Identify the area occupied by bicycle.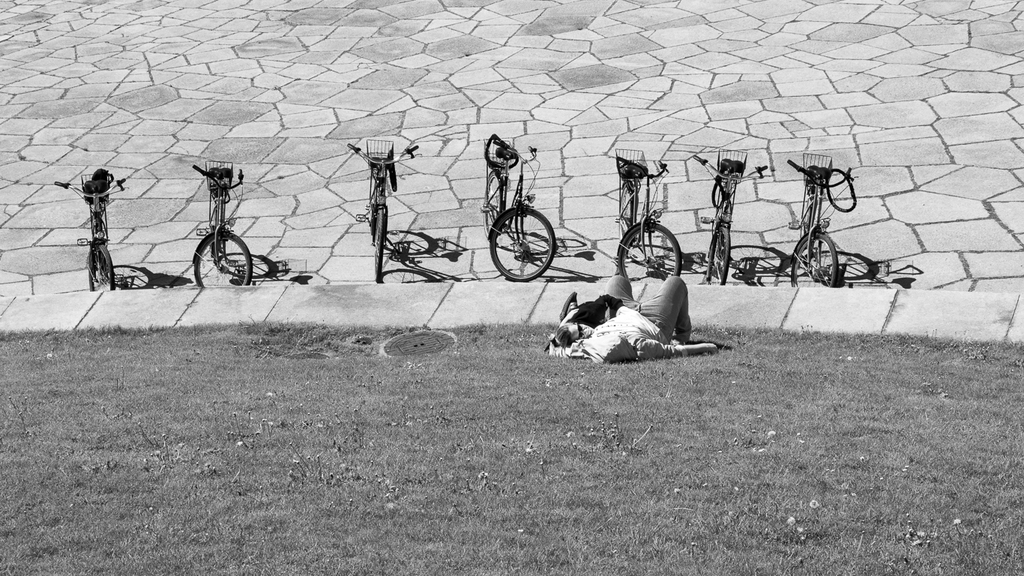
Area: [191,161,253,289].
